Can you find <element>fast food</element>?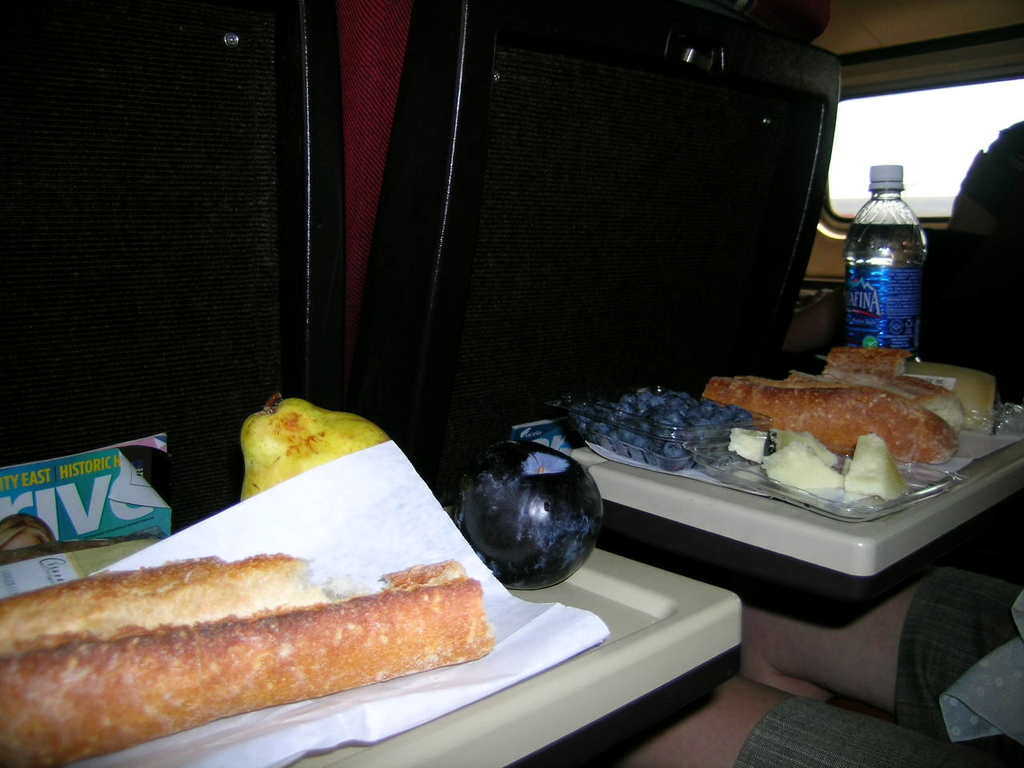
Yes, bounding box: l=2, t=558, r=323, b=650.
